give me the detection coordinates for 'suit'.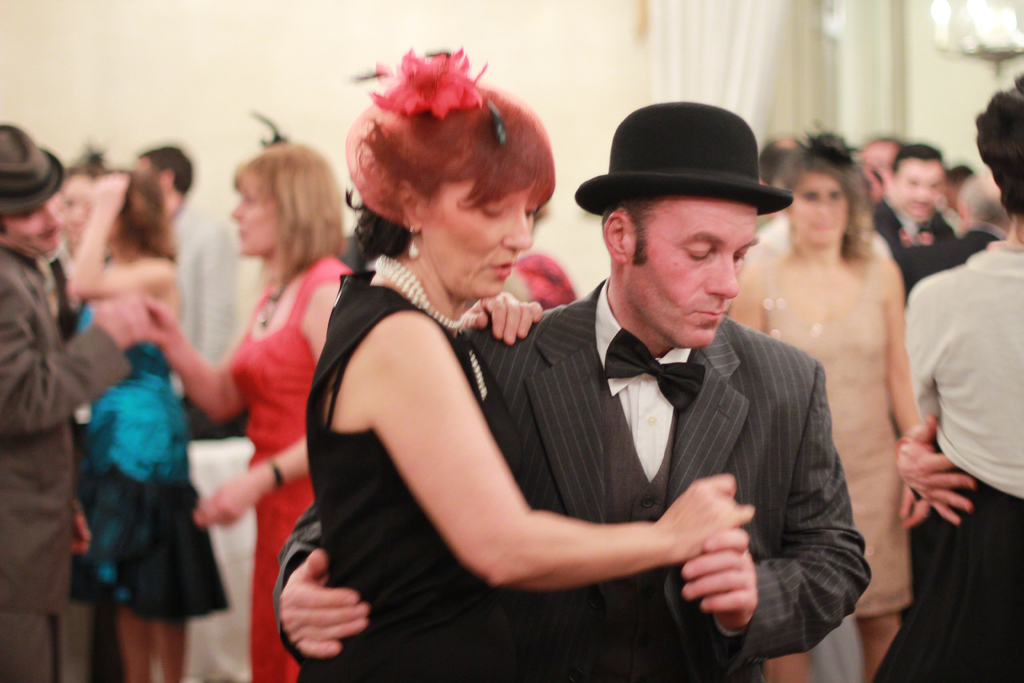
[left=0, top=233, right=138, bottom=682].
